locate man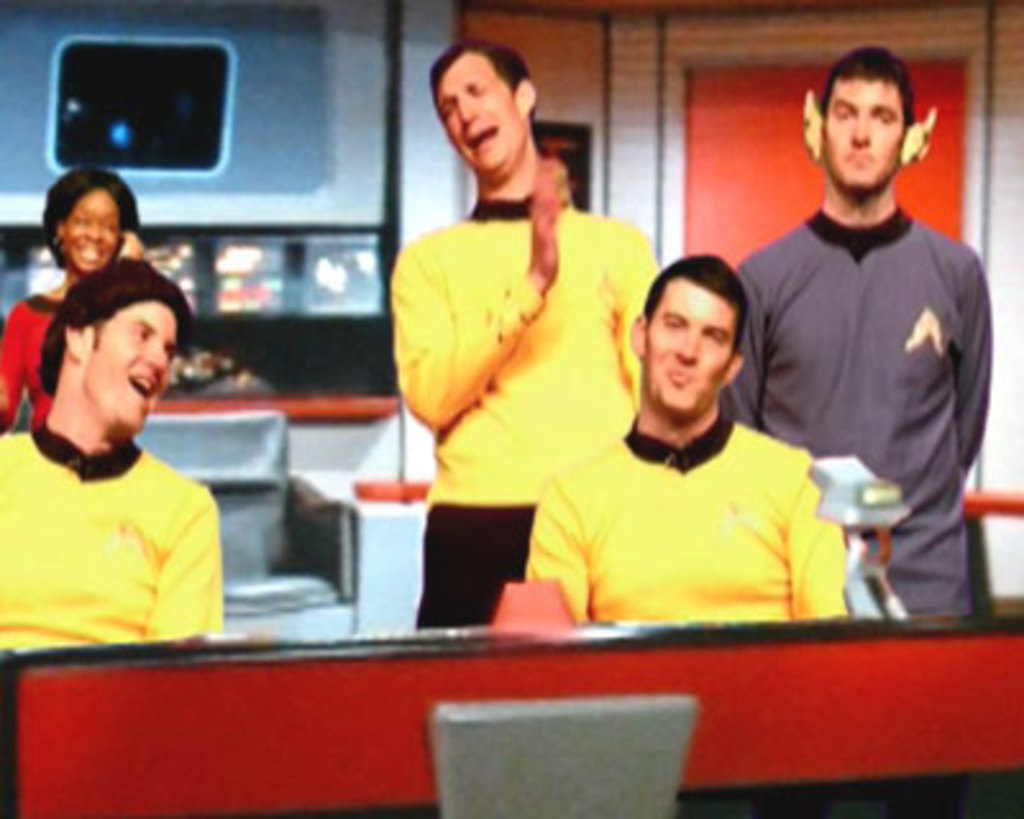
pyautogui.locateOnScreen(387, 36, 658, 630)
